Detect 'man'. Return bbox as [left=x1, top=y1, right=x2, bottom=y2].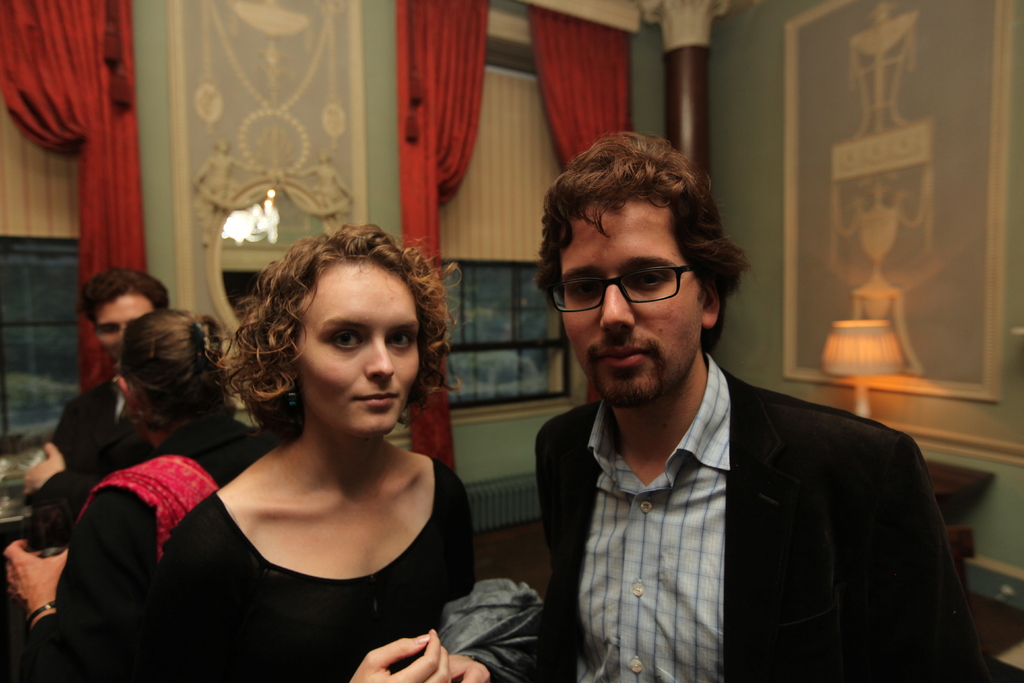
[left=36, top=263, right=173, bottom=477].
